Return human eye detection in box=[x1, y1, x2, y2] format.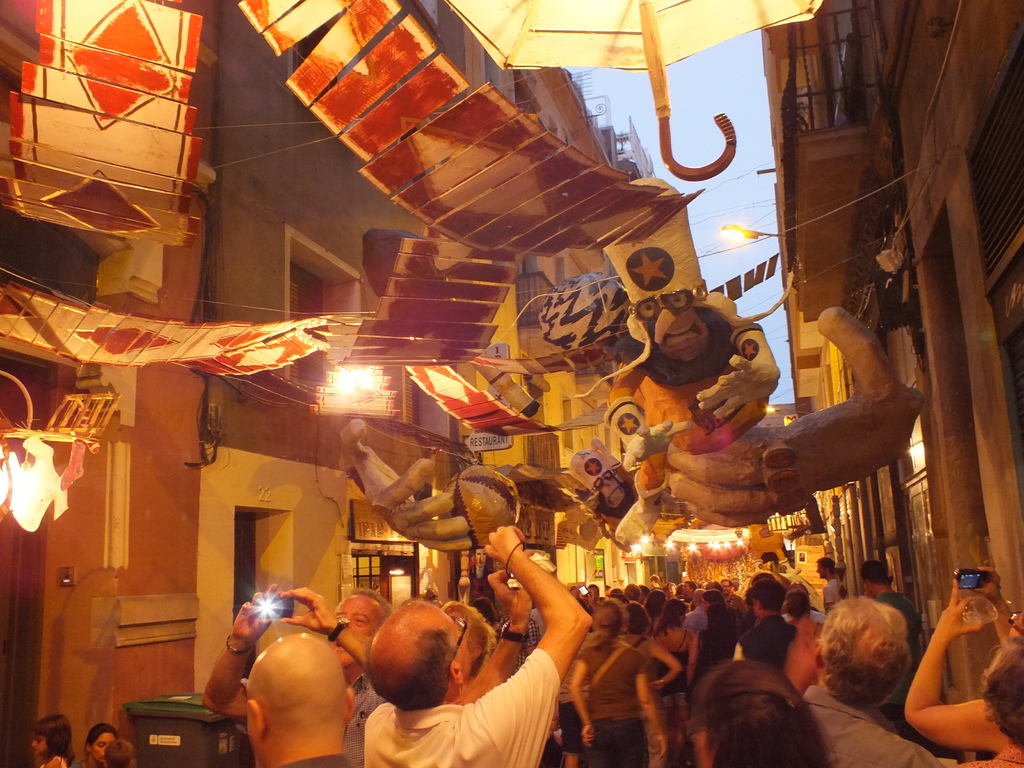
box=[640, 304, 654, 315].
